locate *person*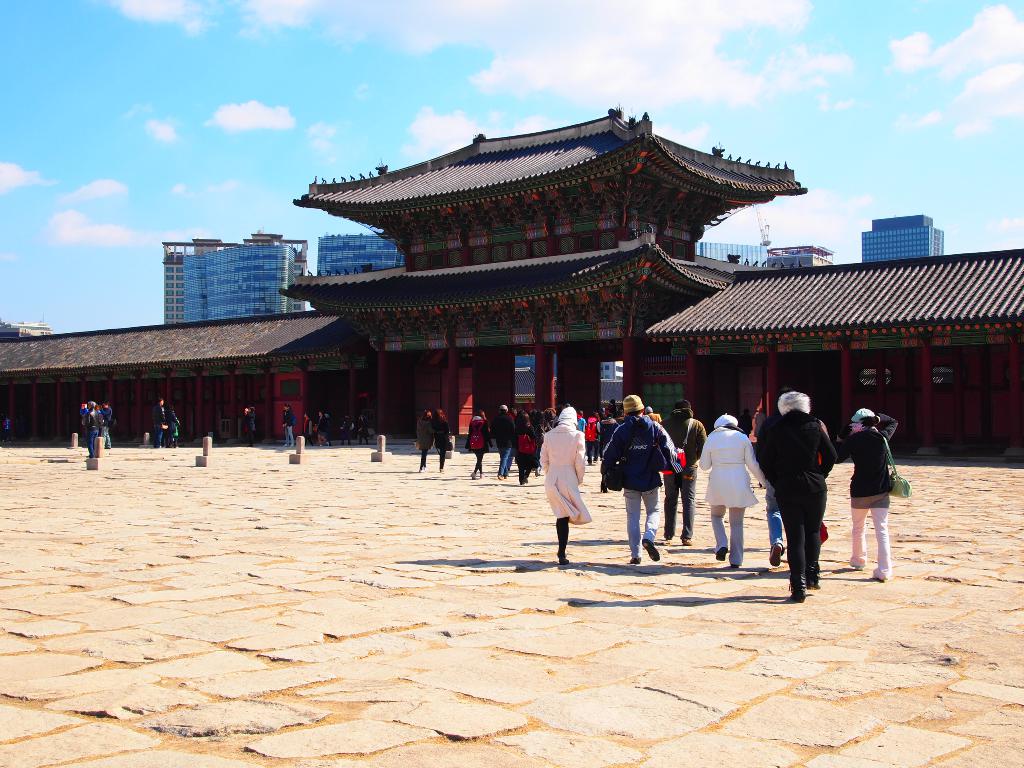
303, 412, 310, 444
